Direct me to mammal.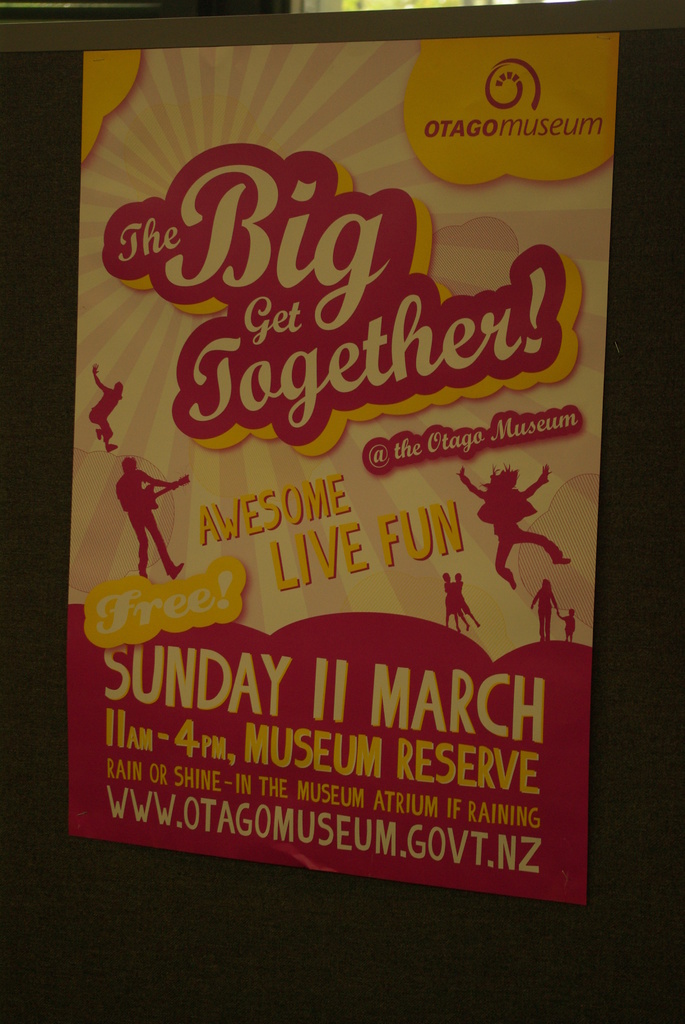
Direction: (108, 460, 180, 584).
